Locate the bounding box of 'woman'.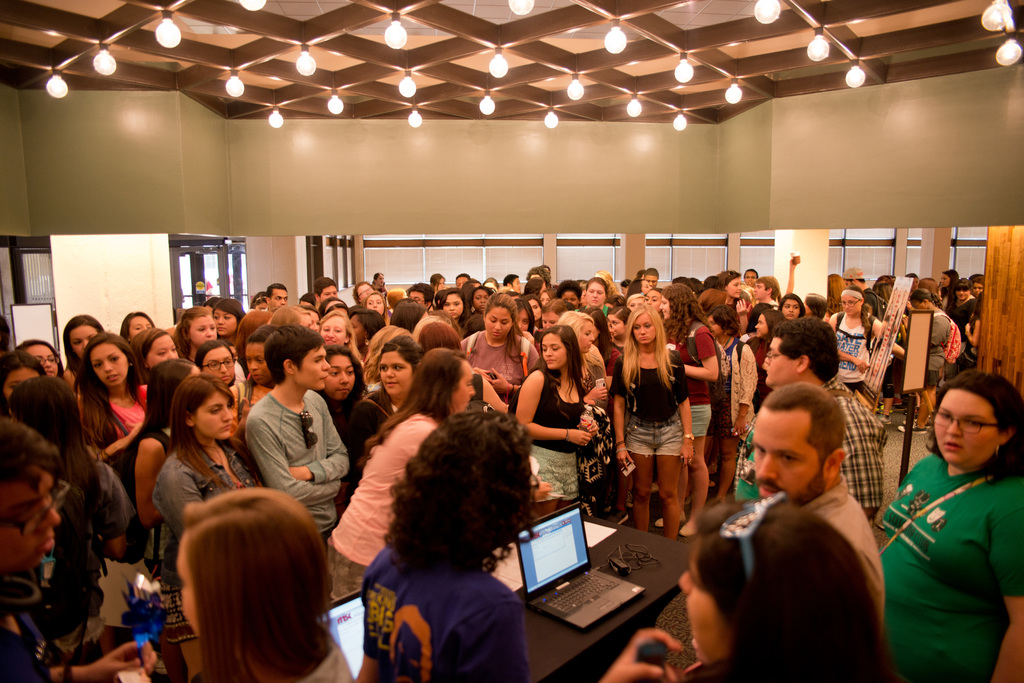
Bounding box: [left=623, top=290, right=652, bottom=312].
